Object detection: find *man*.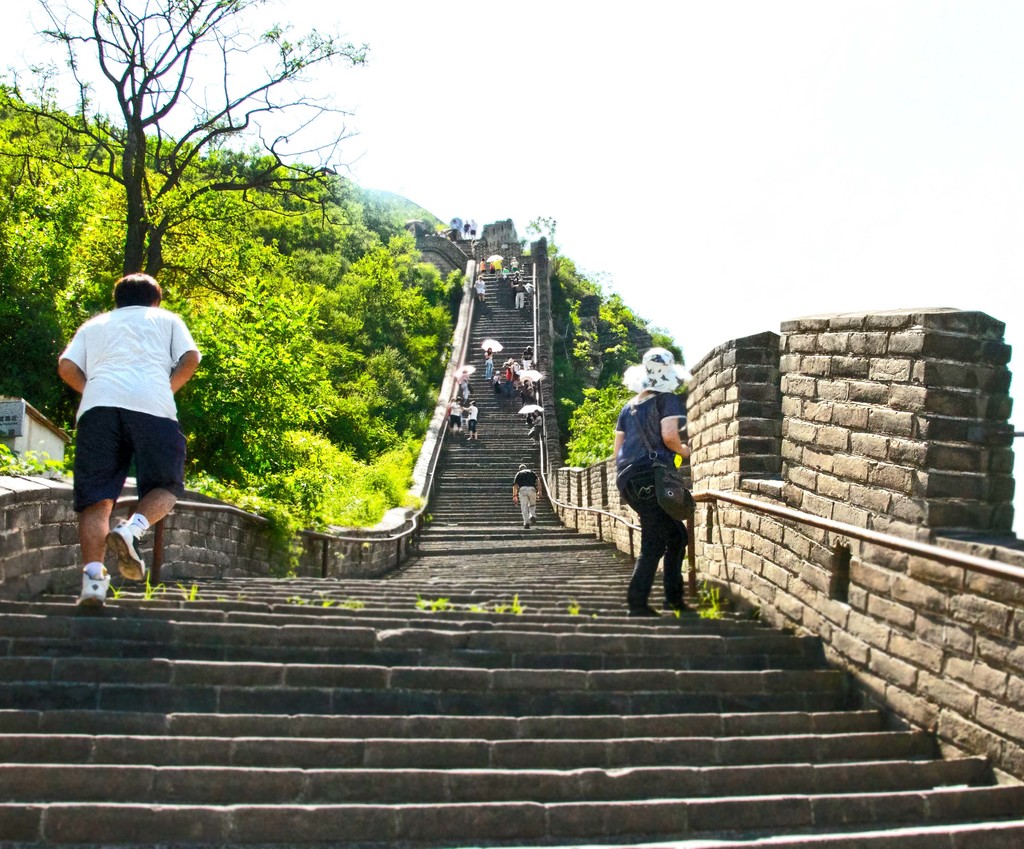
[x1=445, y1=397, x2=461, y2=436].
